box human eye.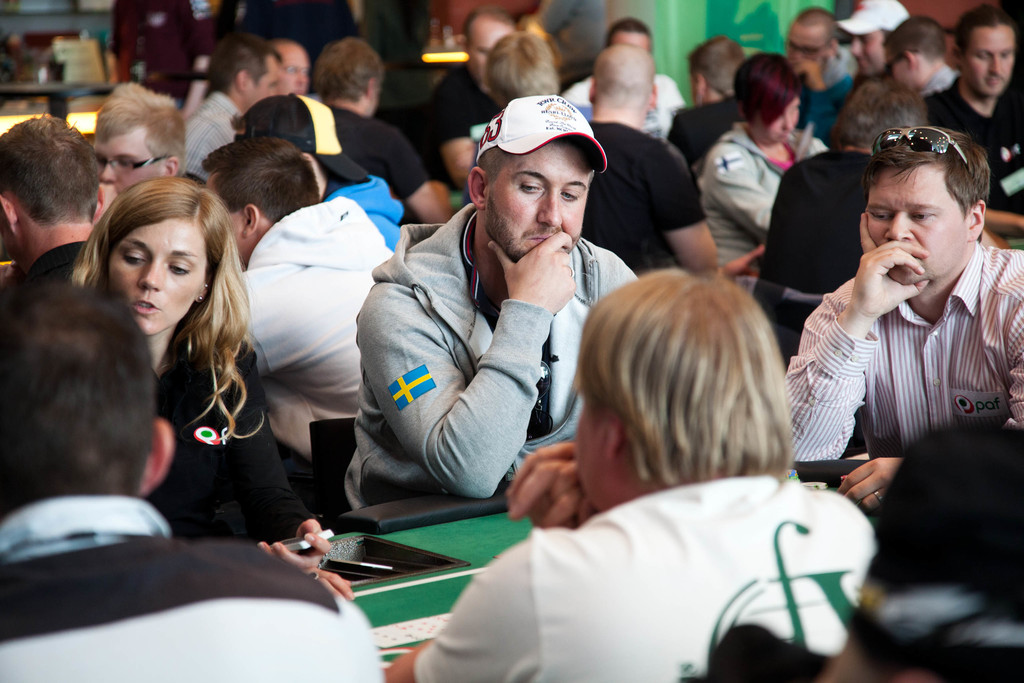
bbox=[866, 206, 893, 224].
